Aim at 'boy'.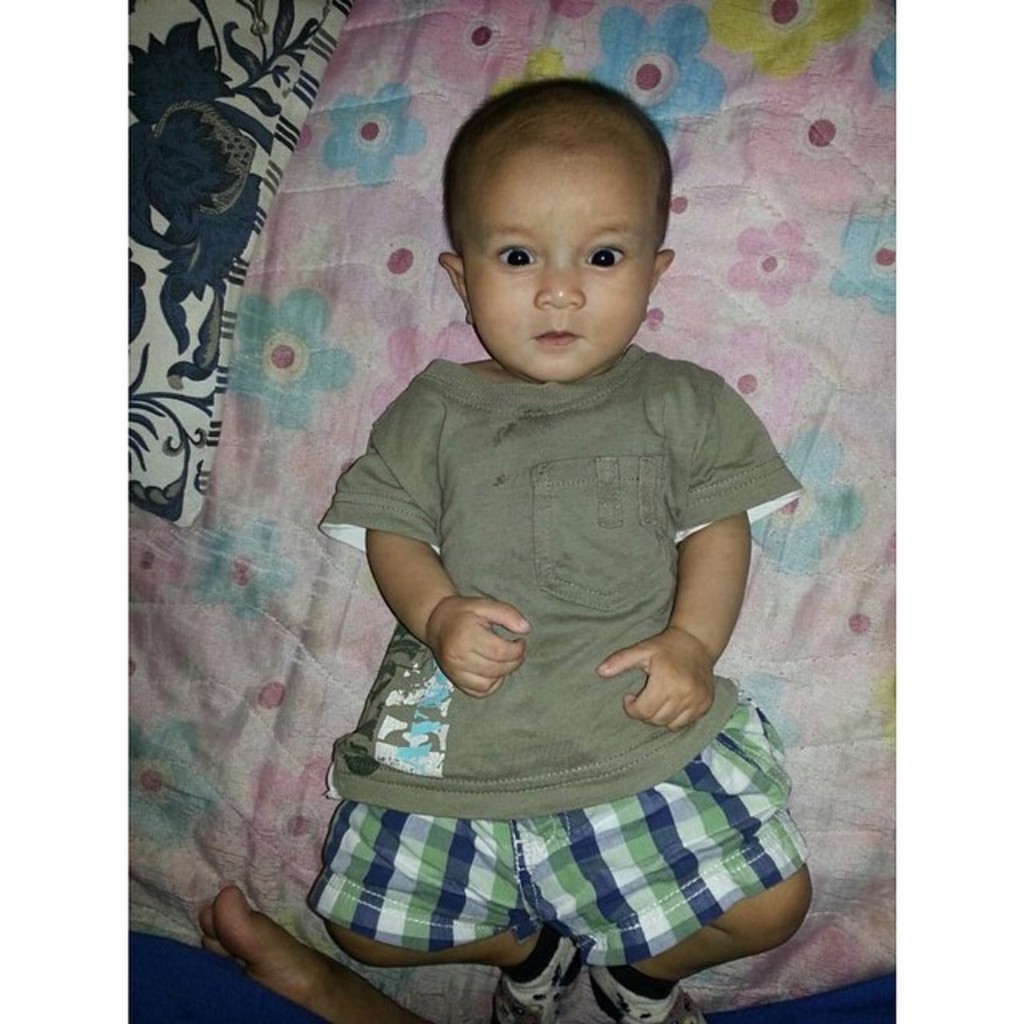
Aimed at rect(301, 74, 819, 1022).
